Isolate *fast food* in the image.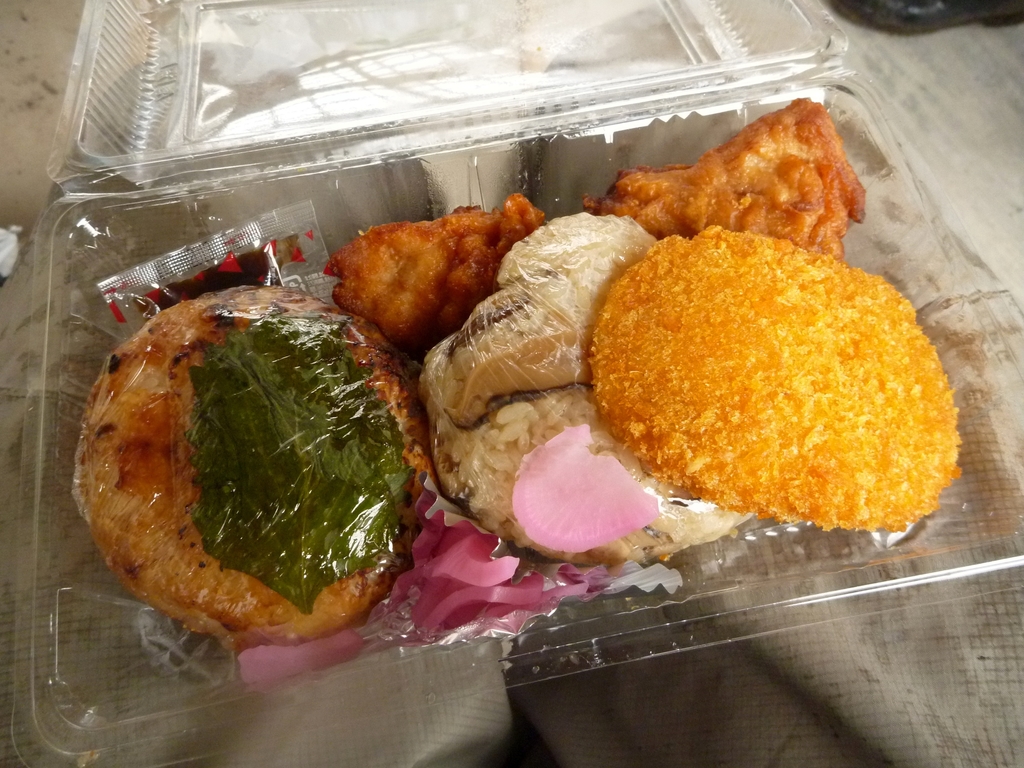
Isolated region: l=301, t=203, r=548, b=363.
